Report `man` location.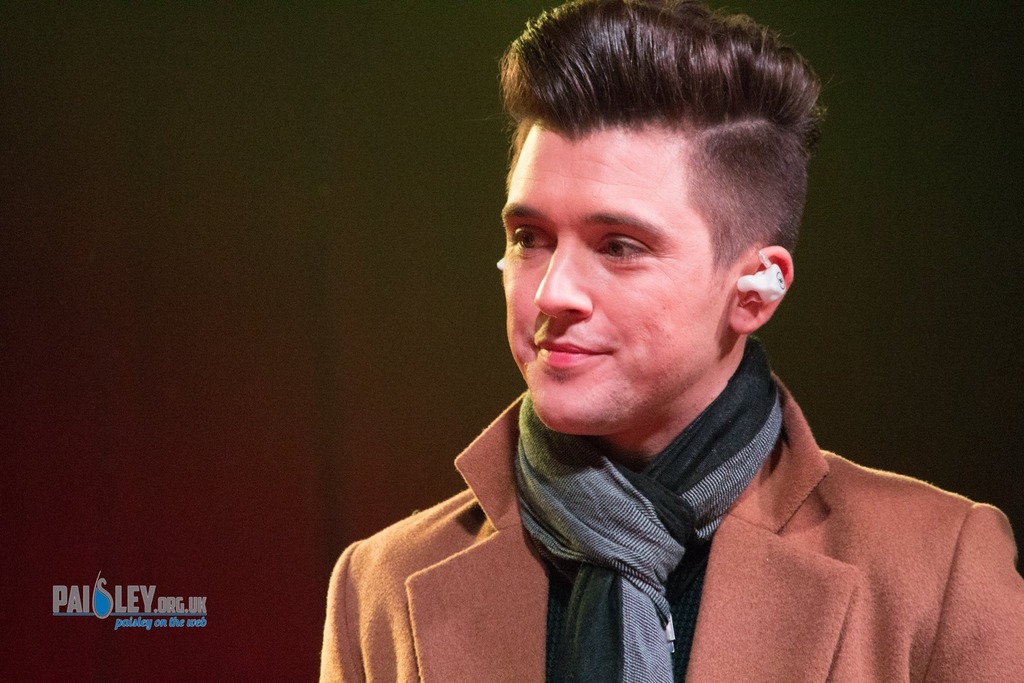
Report: [x1=253, y1=24, x2=1007, y2=682].
